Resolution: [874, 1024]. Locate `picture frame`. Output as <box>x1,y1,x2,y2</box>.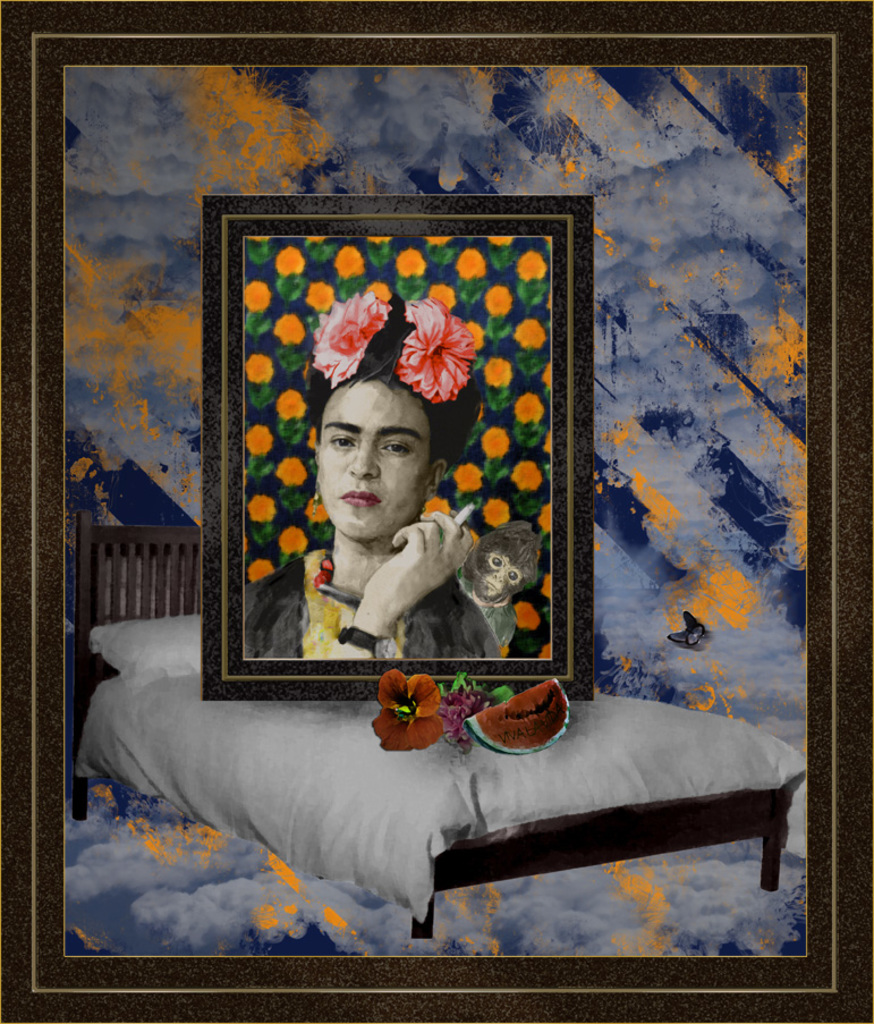
<box>203,191,593,699</box>.
